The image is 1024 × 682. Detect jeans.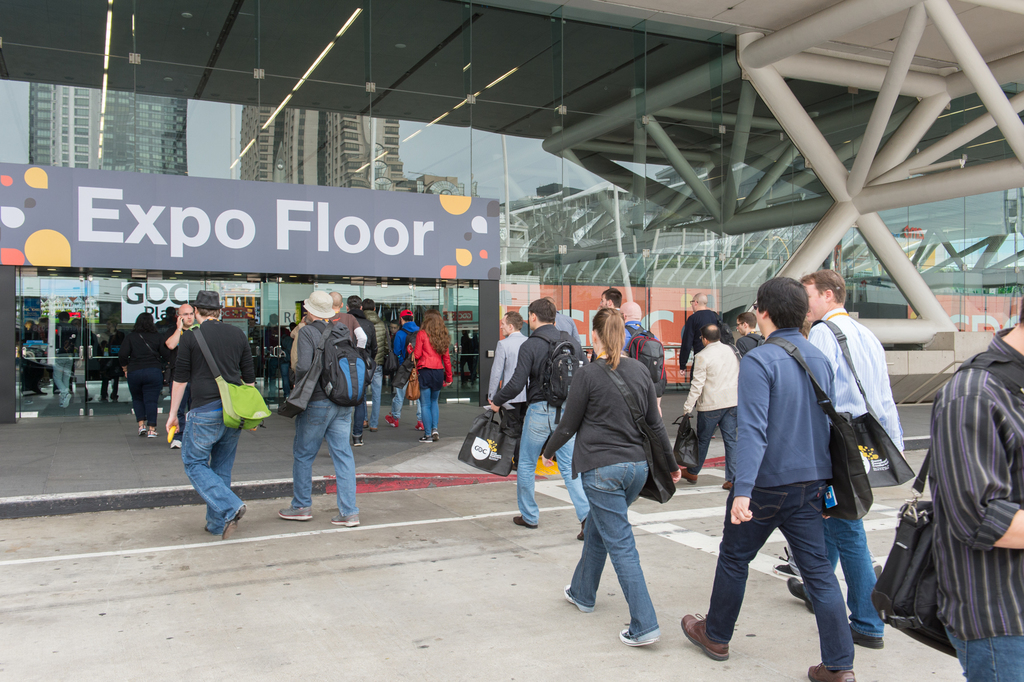
Detection: 820/516/883/634.
